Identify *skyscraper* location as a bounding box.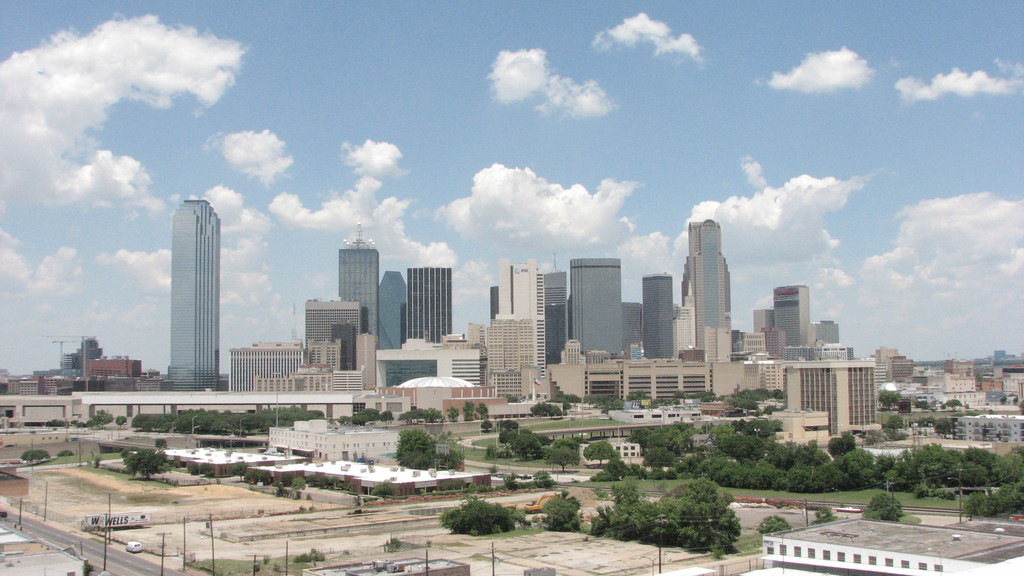
locate(169, 200, 220, 388).
